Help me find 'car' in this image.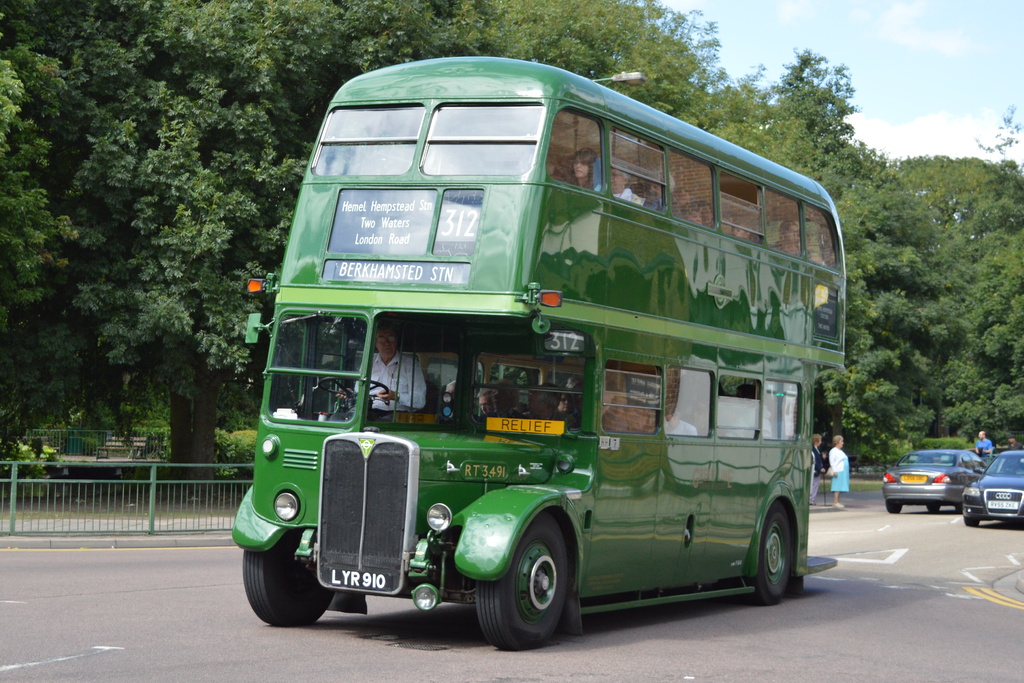
Found it: <box>879,450,985,518</box>.
